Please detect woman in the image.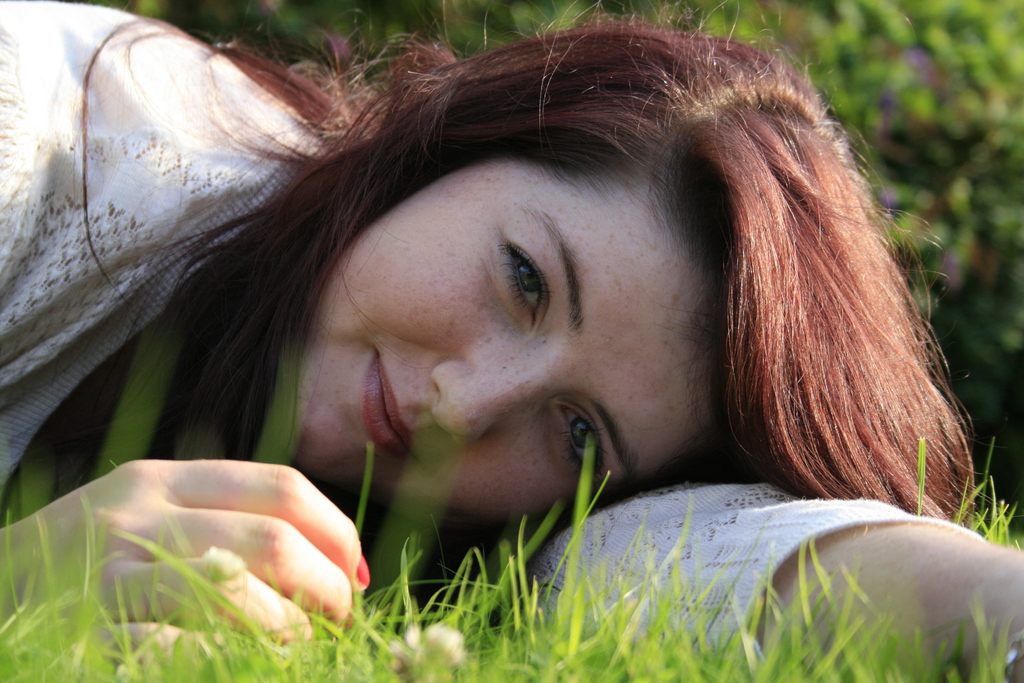
[18,28,992,658].
